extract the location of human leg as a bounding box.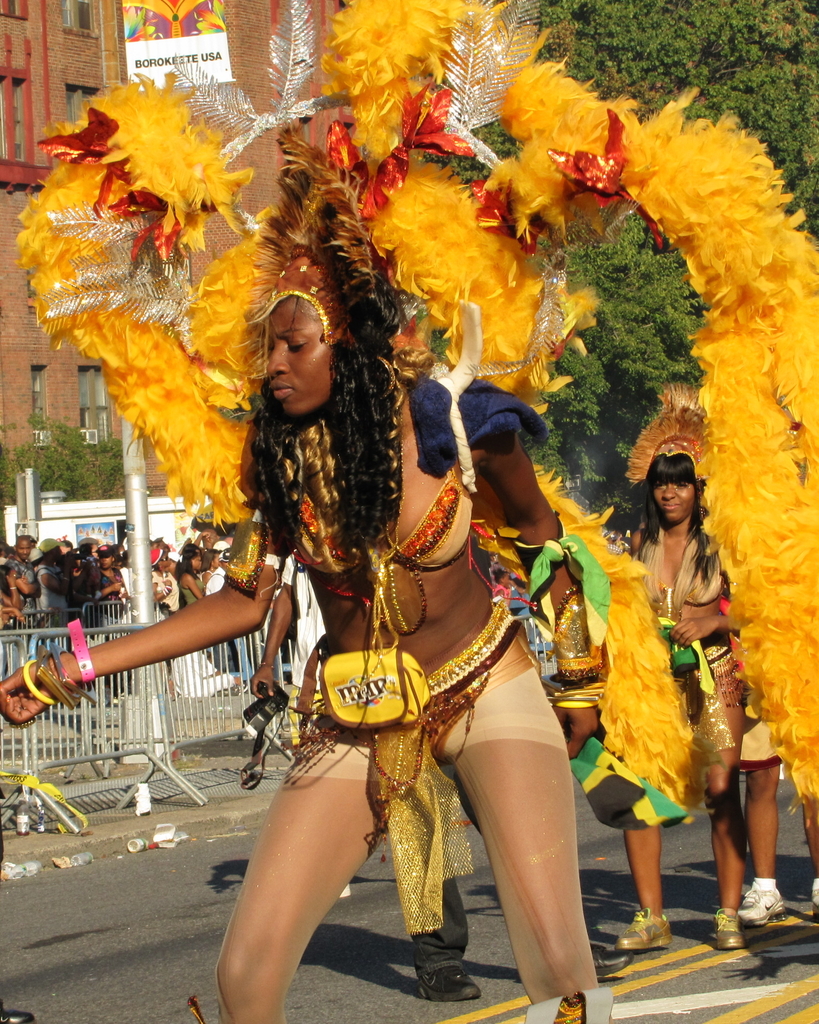
Rect(207, 704, 435, 1023).
